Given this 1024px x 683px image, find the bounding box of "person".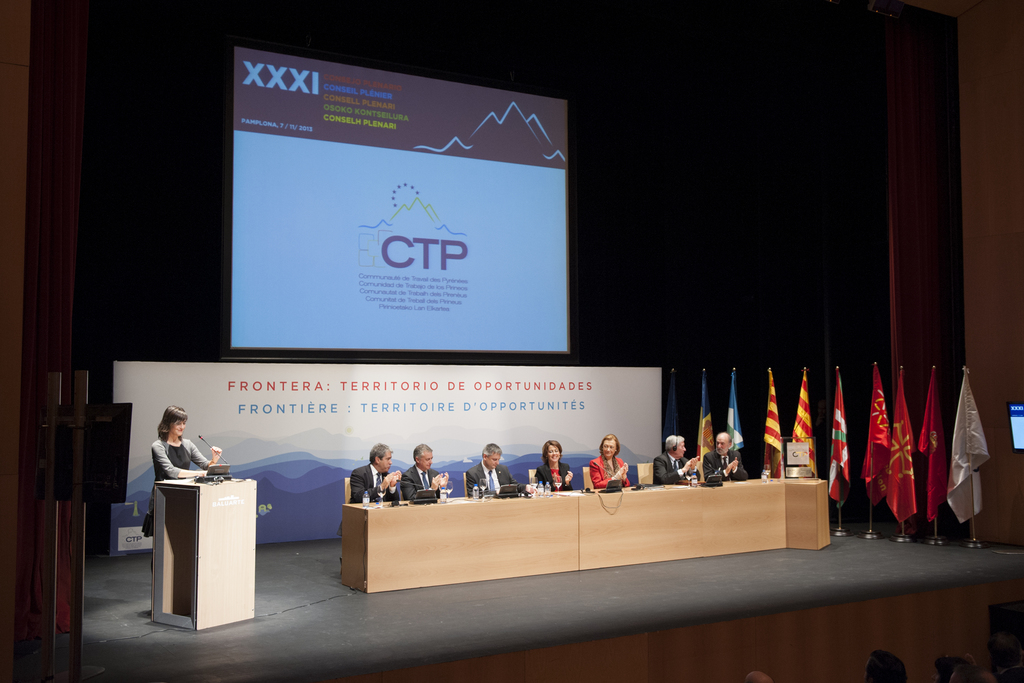
[x1=588, y1=432, x2=630, y2=491].
